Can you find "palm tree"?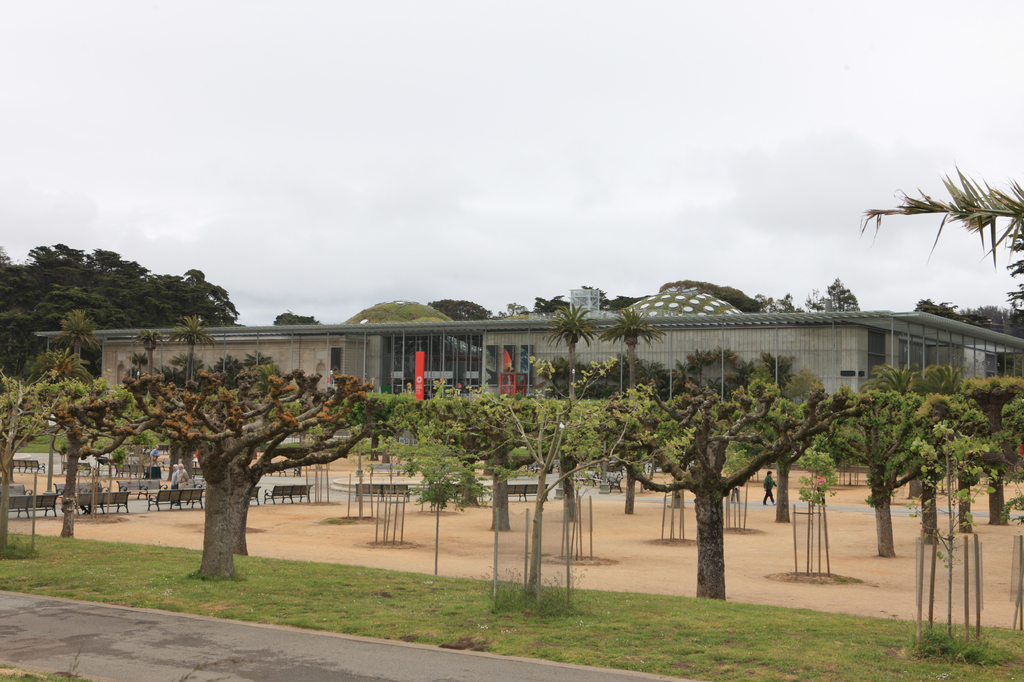
Yes, bounding box: select_region(918, 407, 956, 519).
